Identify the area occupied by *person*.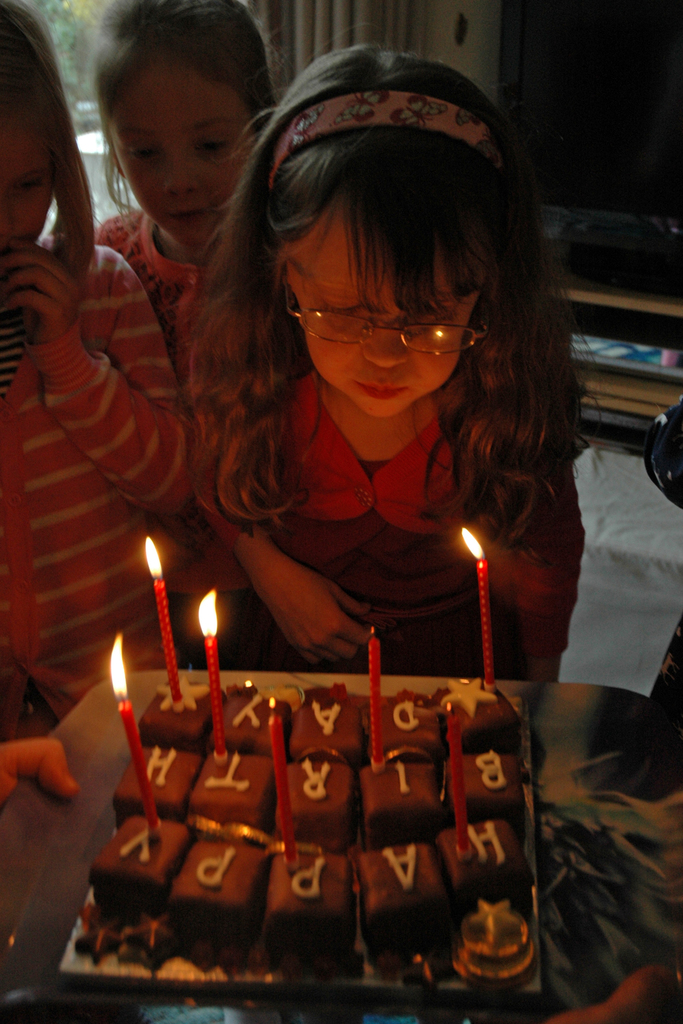
Area: detection(0, 0, 190, 797).
